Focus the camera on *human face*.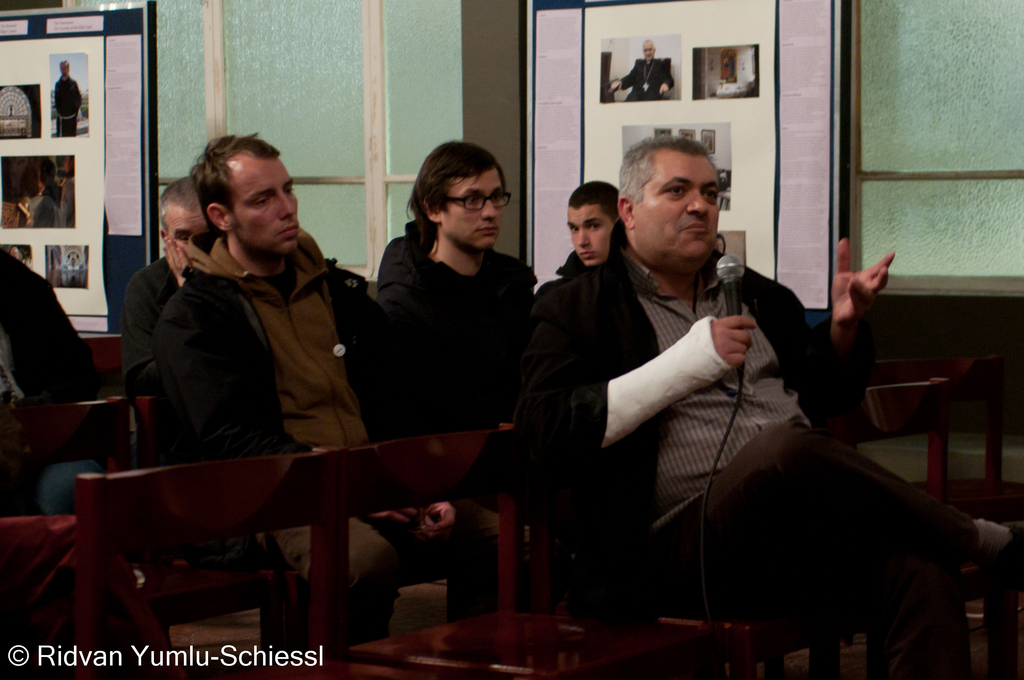
Focus region: select_region(447, 164, 504, 244).
